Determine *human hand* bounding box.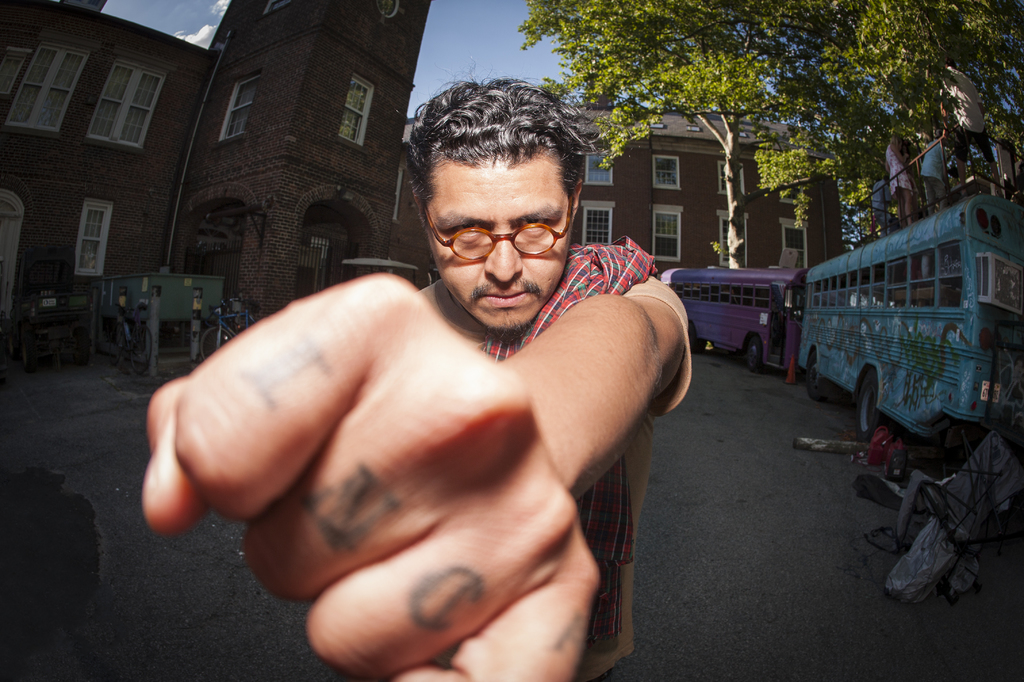
Determined: box(133, 266, 597, 681).
